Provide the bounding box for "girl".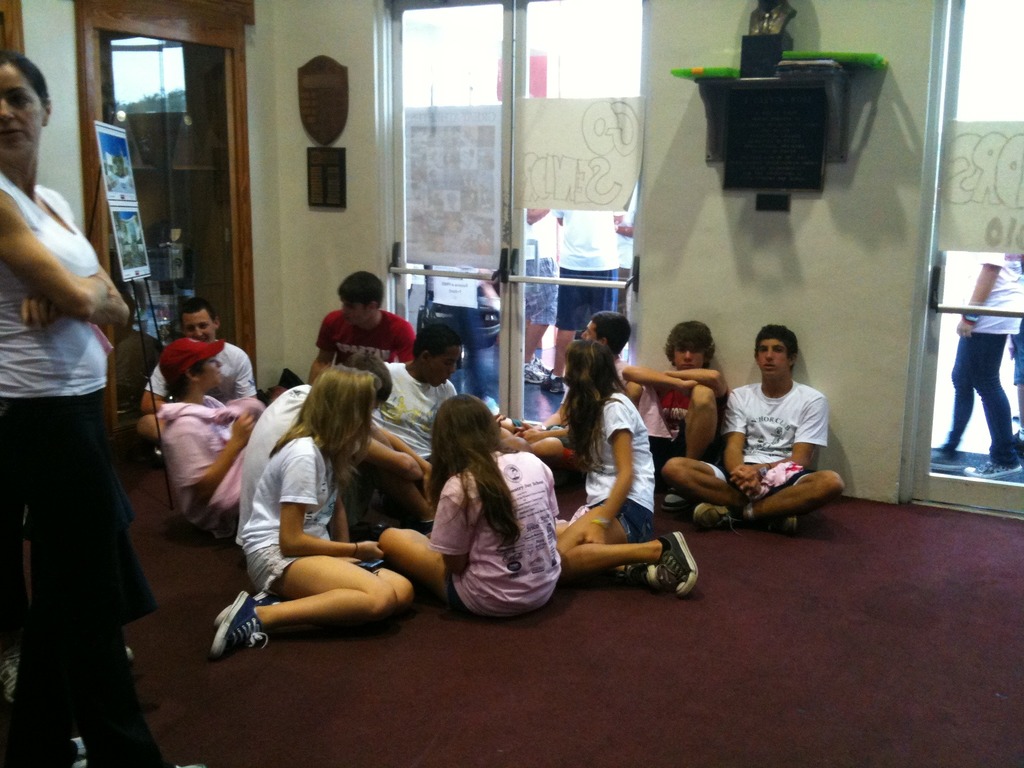
<region>212, 364, 415, 659</region>.
